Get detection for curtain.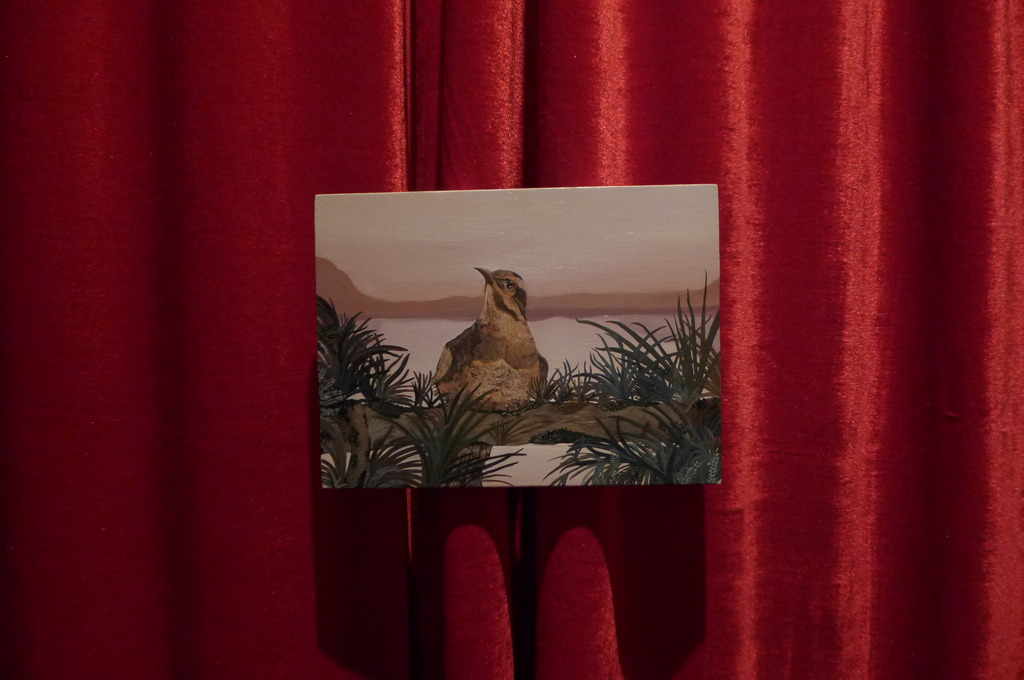
Detection: {"left": 0, "top": 0, "right": 1023, "bottom": 679}.
